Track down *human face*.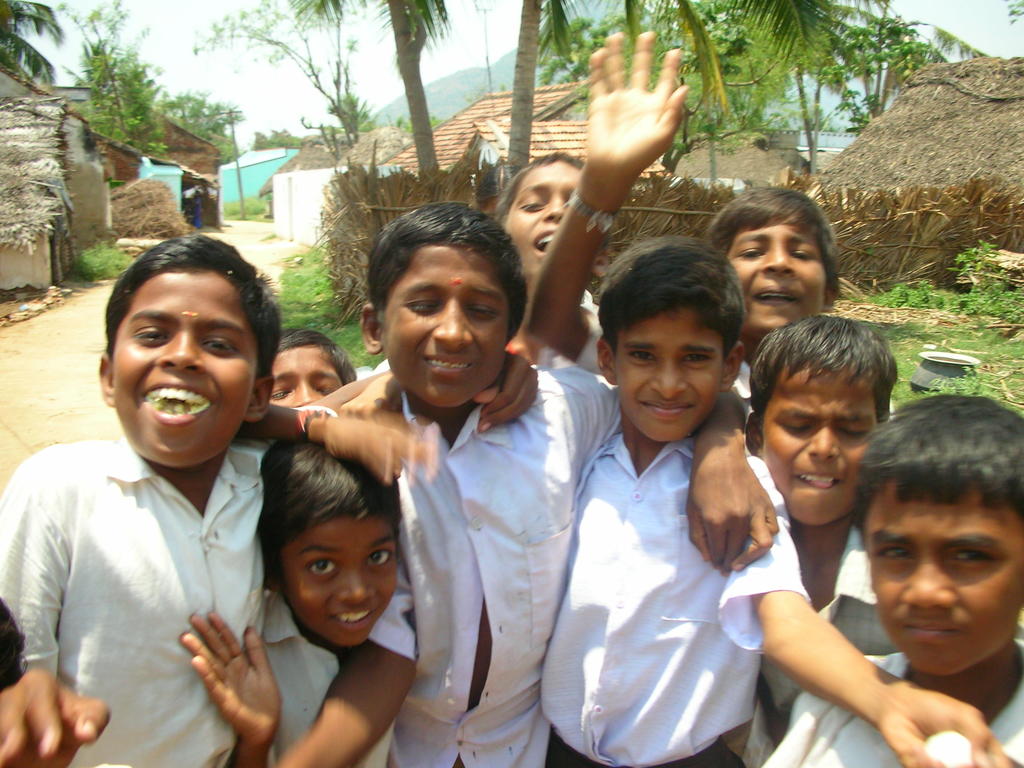
Tracked to bbox(374, 243, 504, 406).
